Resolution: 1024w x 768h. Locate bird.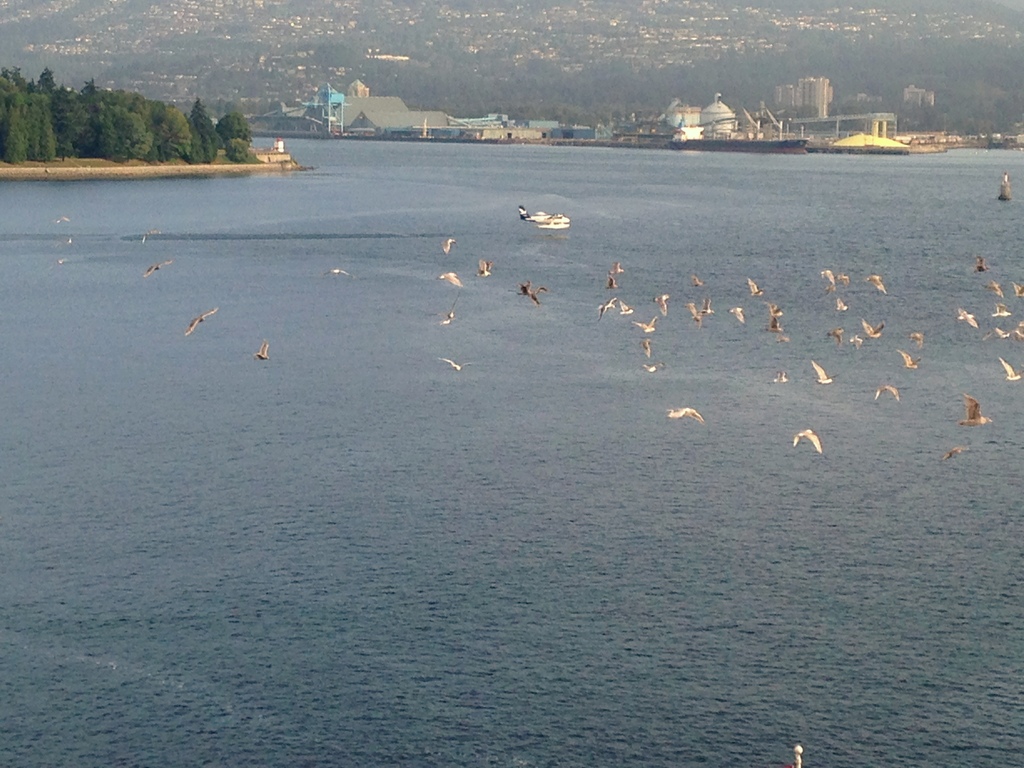
box(58, 261, 68, 267).
